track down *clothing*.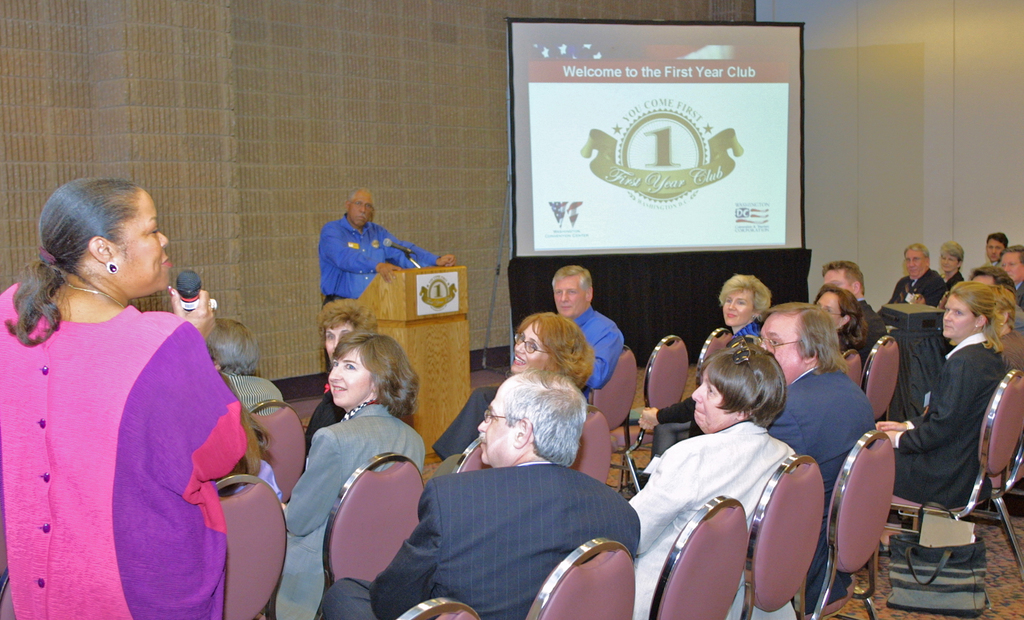
Tracked to pyautogui.locateOnScreen(877, 330, 1001, 515).
